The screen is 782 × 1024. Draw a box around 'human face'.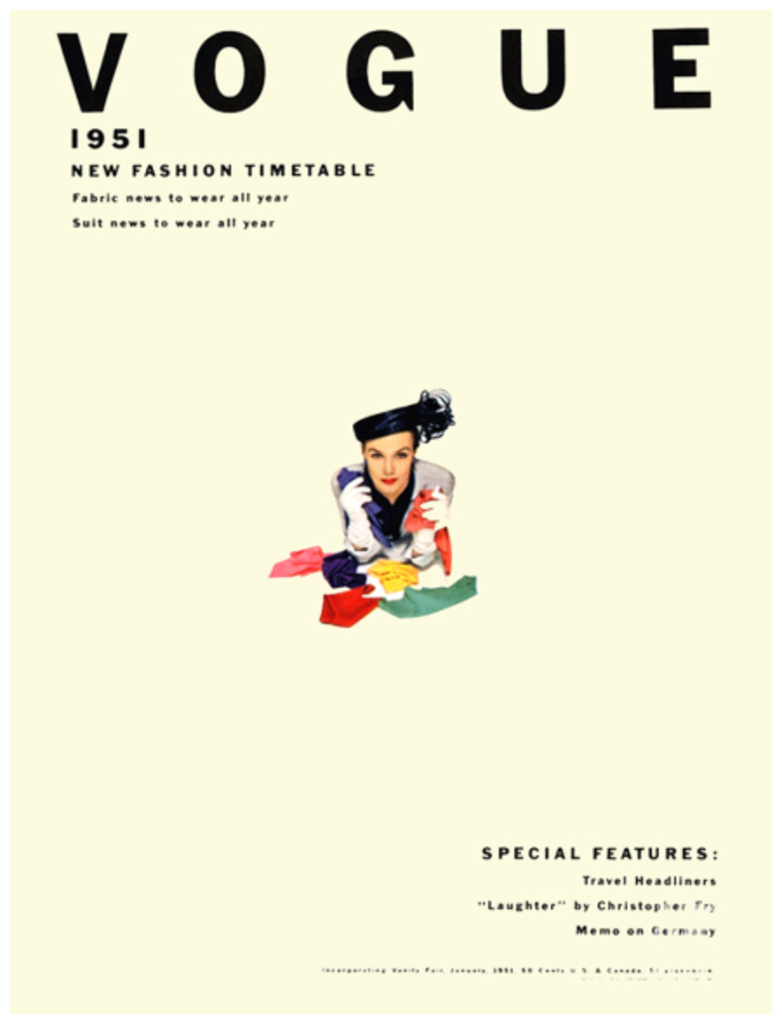
349:435:414:504.
